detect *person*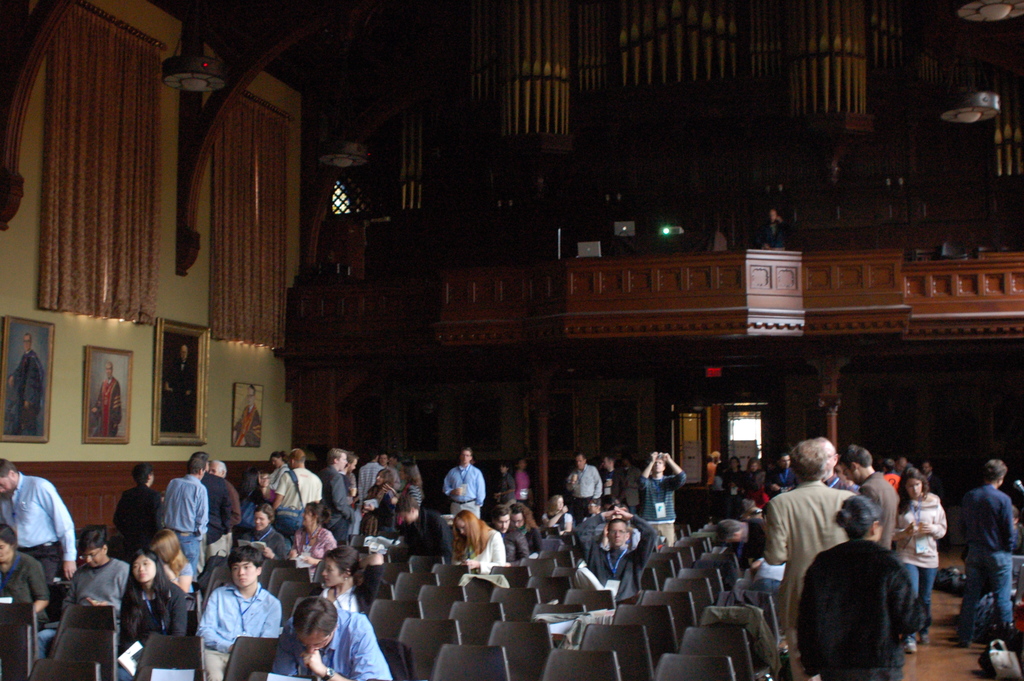
751,208,791,254
